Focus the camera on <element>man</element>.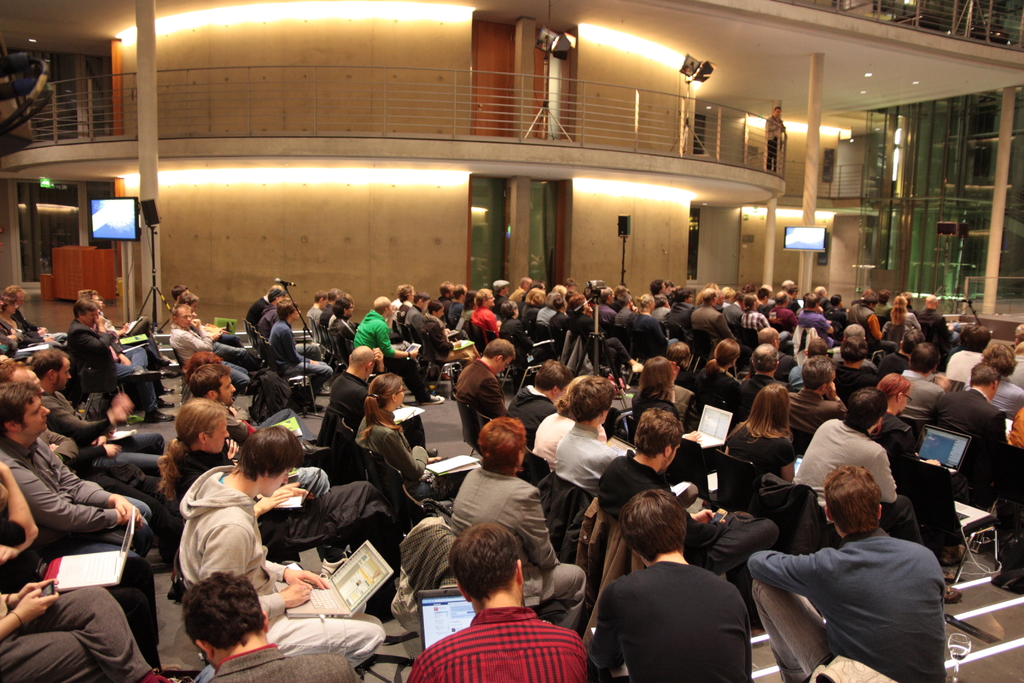
Focus region: 0, 383, 154, 556.
